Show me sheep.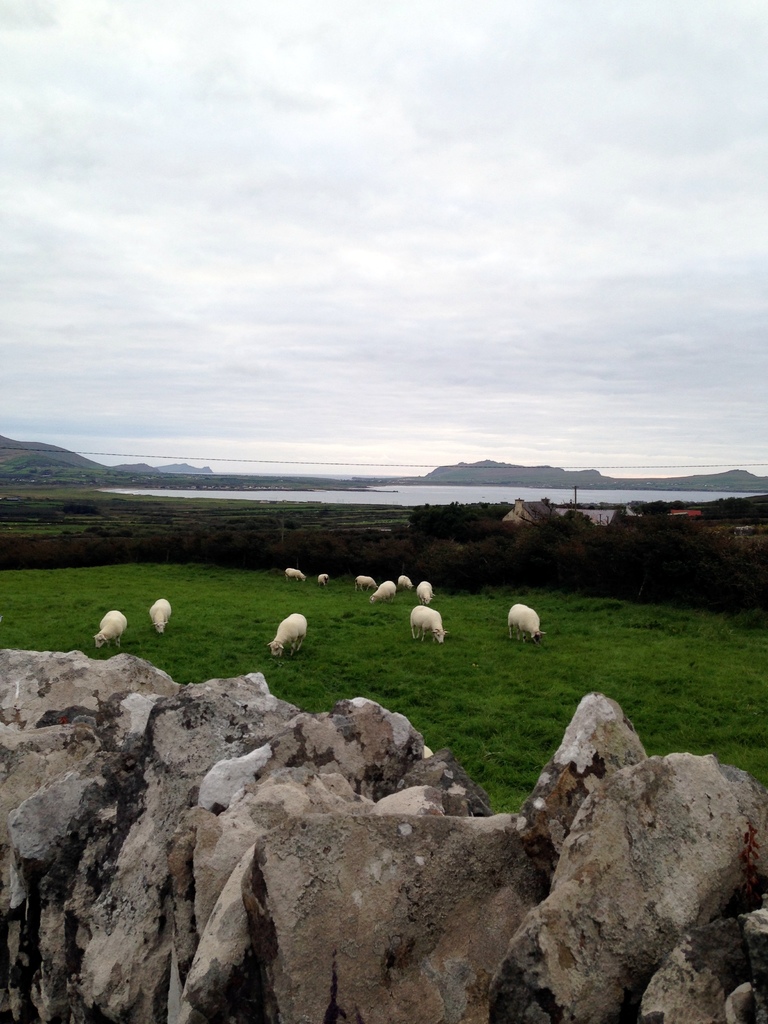
sheep is here: [319, 576, 329, 586].
